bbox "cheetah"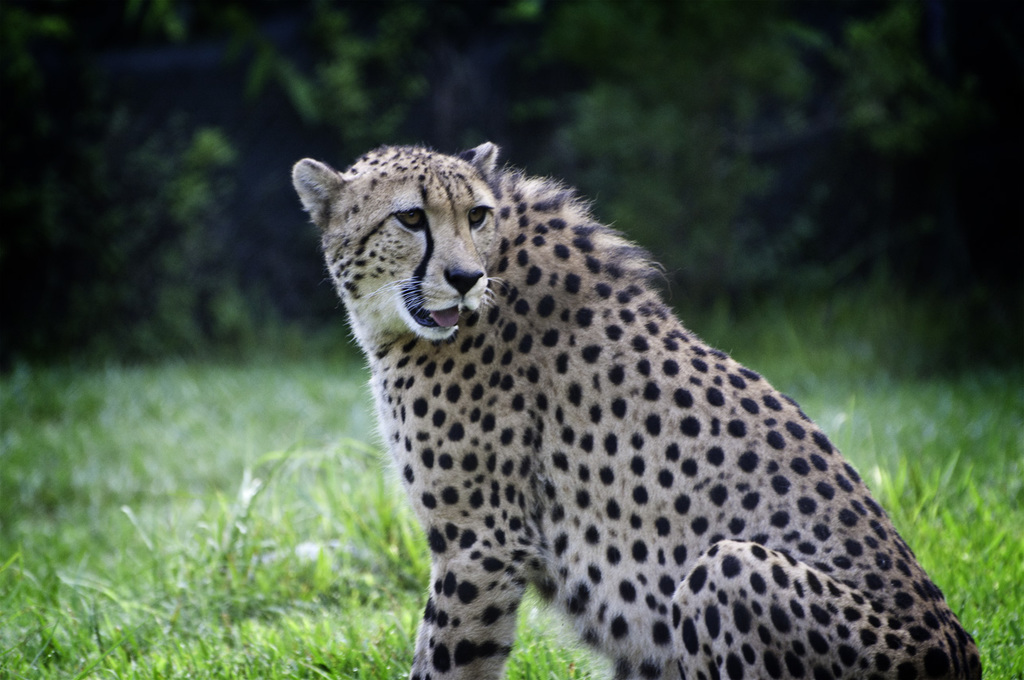
region(288, 143, 985, 679)
